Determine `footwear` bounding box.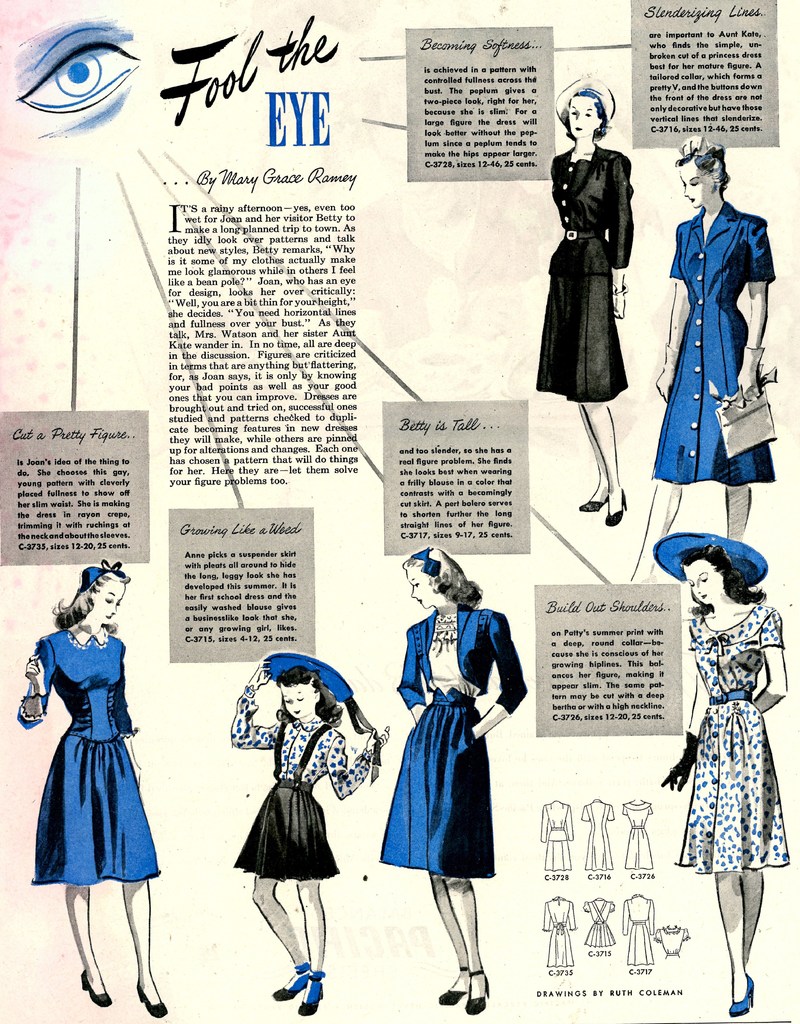
Determined: BBox(725, 975, 760, 1016).
